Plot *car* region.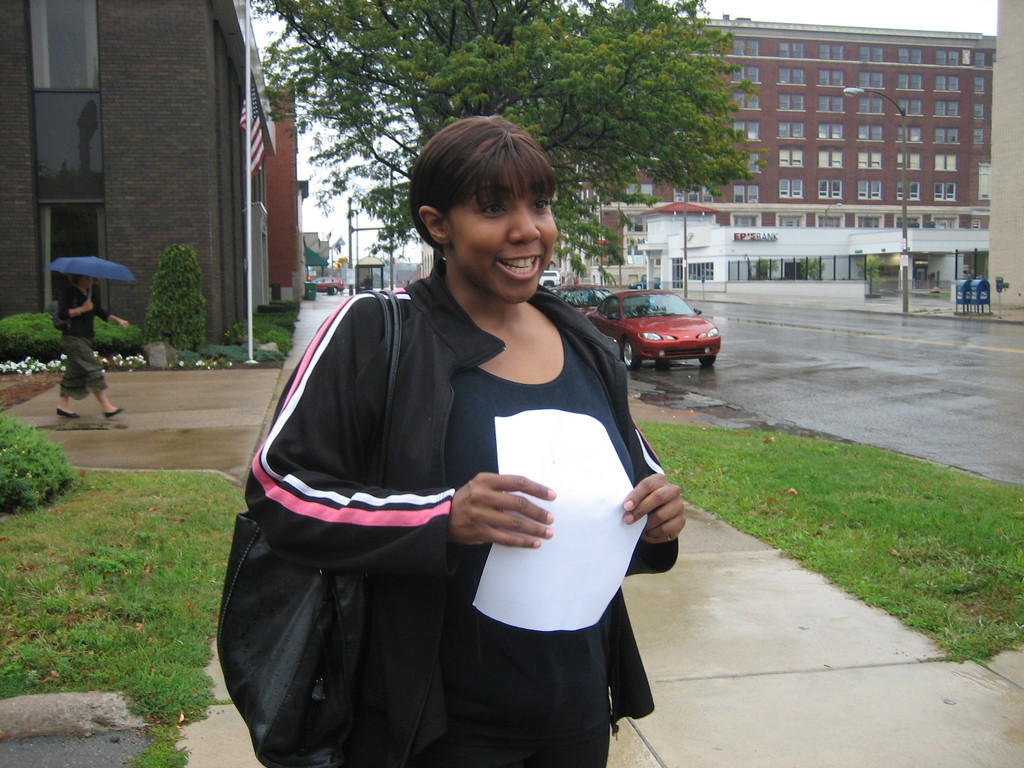
Plotted at 602,287,729,372.
